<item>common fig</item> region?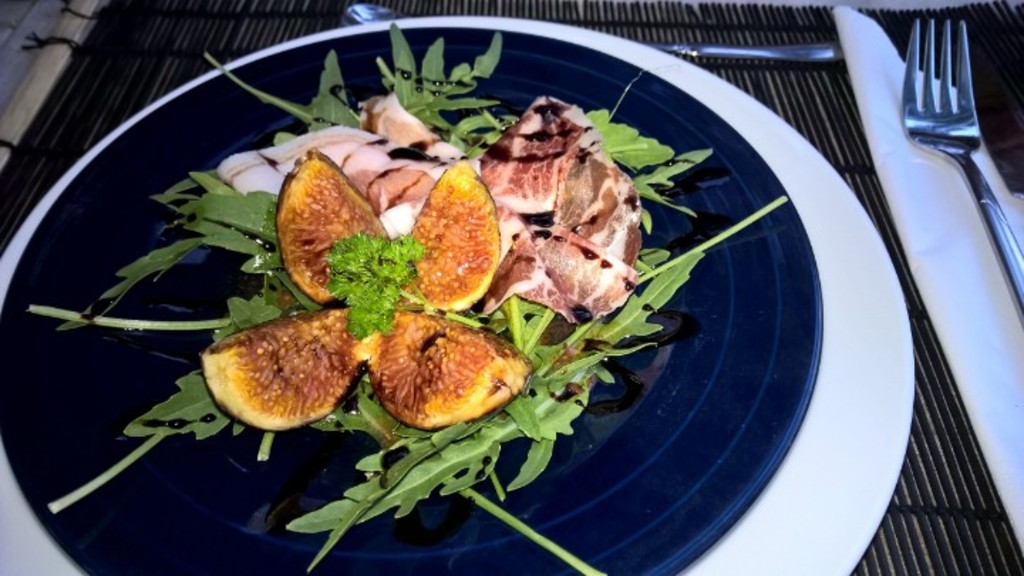
(199,161,536,432)
